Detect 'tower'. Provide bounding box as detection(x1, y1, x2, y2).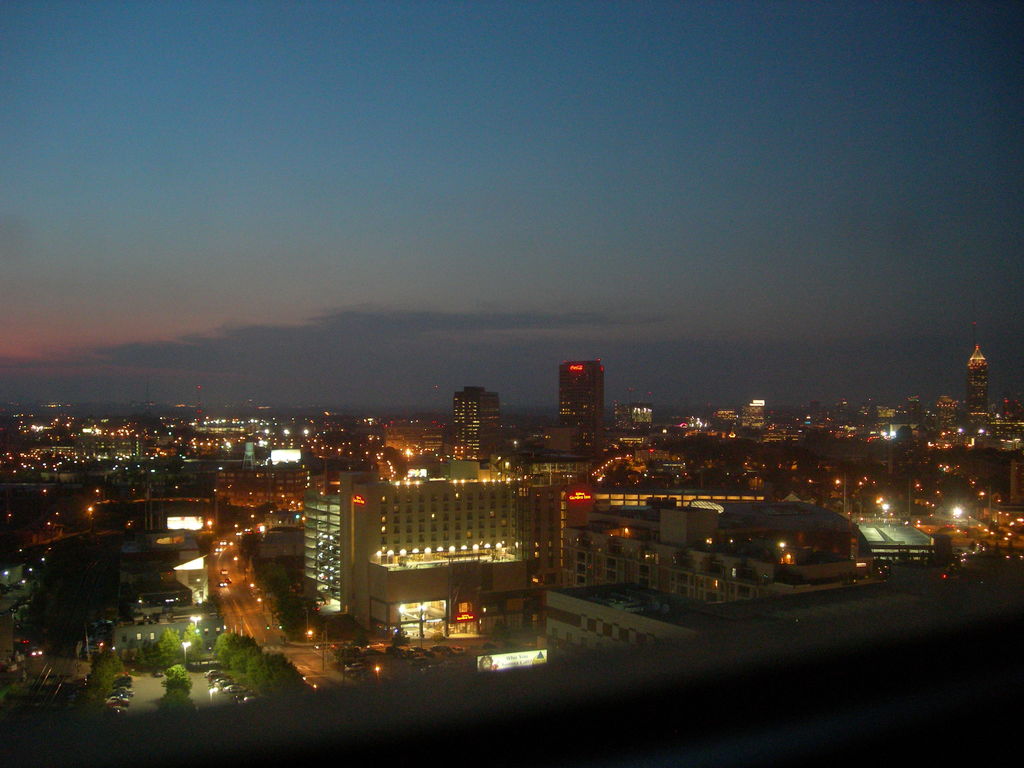
detection(338, 465, 563, 643).
